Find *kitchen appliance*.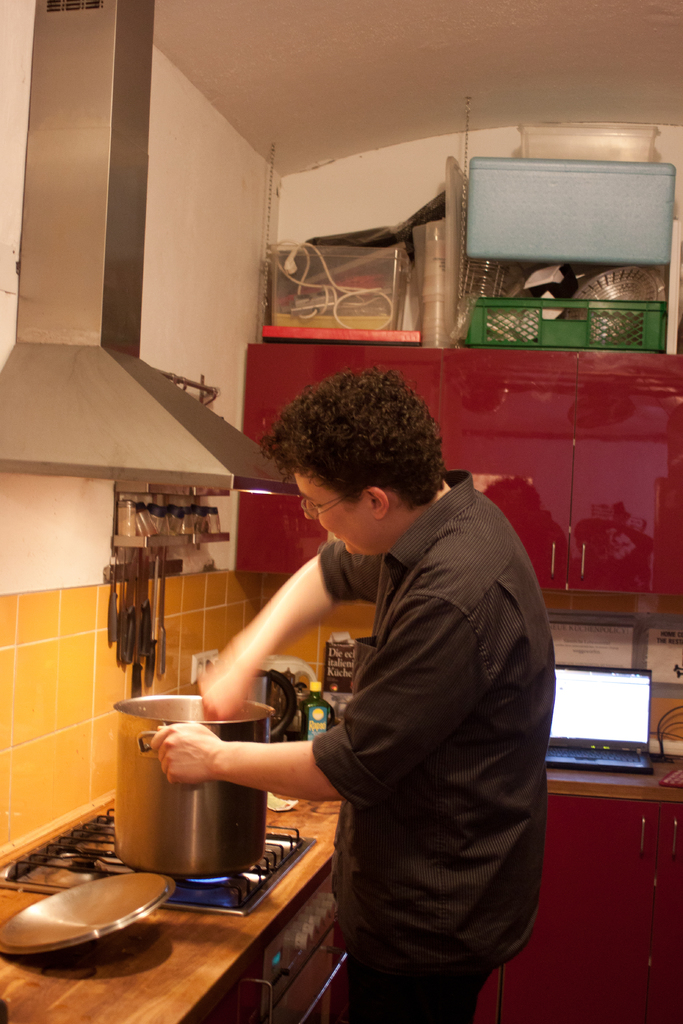
rect(184, 497, 217, 550).
